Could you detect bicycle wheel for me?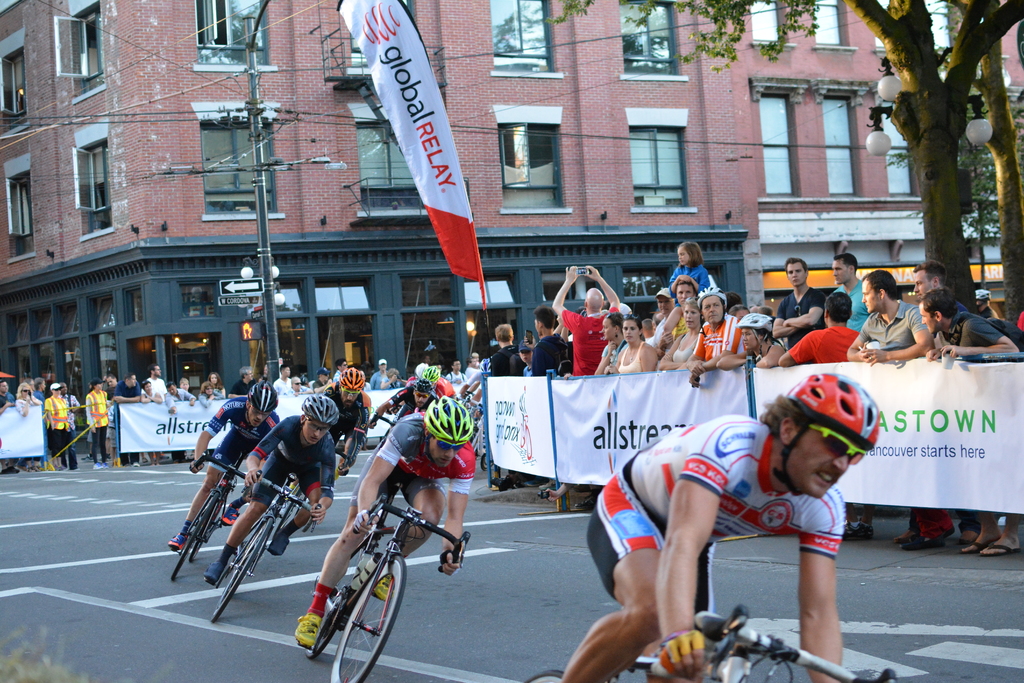
Detection result: region(478, 454, 492, 473).
